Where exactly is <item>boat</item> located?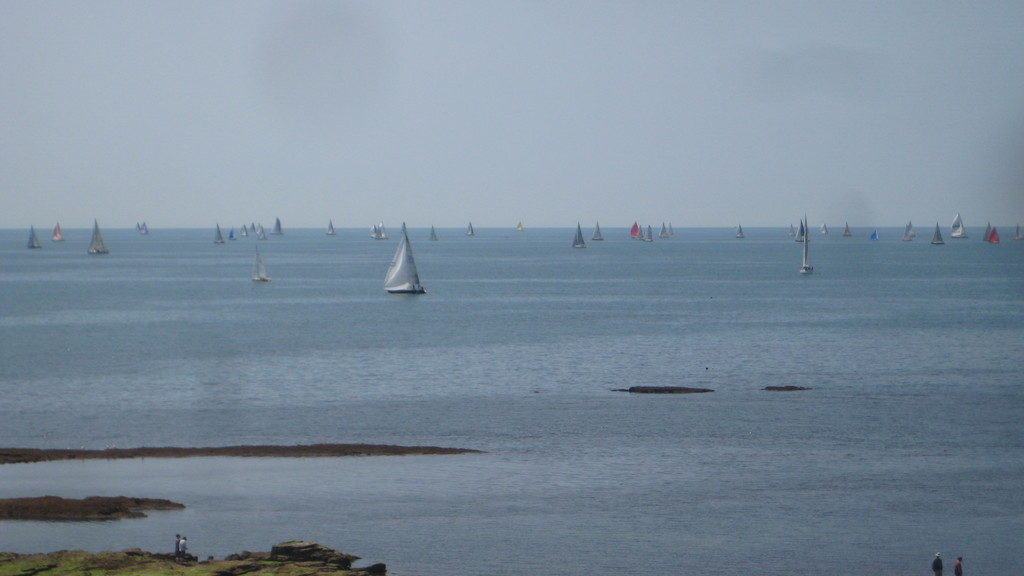
Its bounding box is box=[822, 225, 828, 232].
